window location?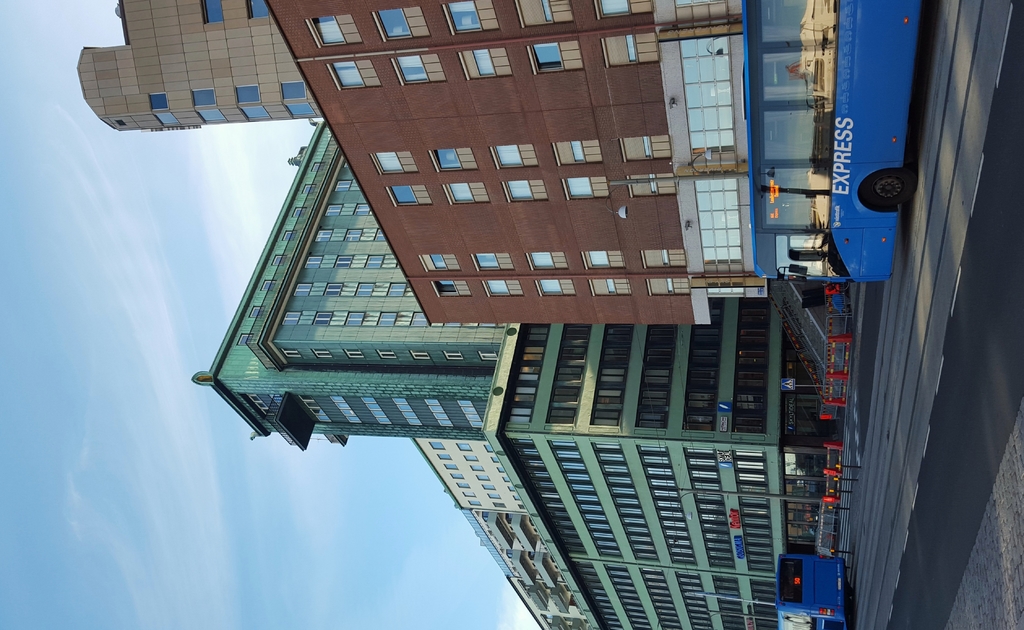
{"x1": 285, "y1": 230, "x2": 294, "y2": 239}
